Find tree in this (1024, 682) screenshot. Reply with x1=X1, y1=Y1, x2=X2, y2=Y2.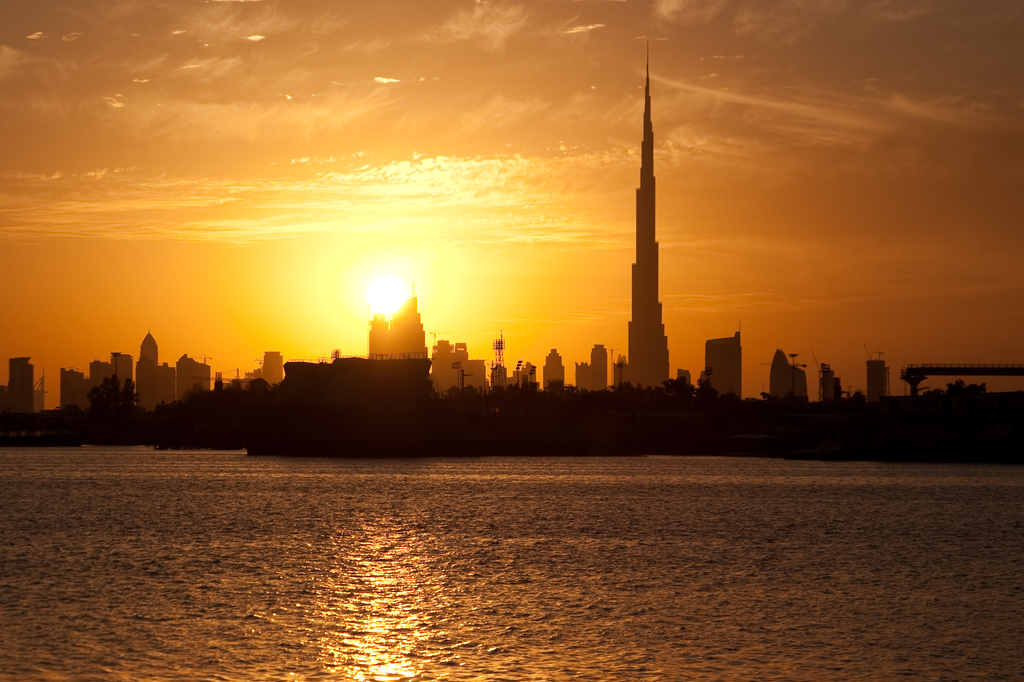
x1=84, y1=372, x2=144, y2=422.
